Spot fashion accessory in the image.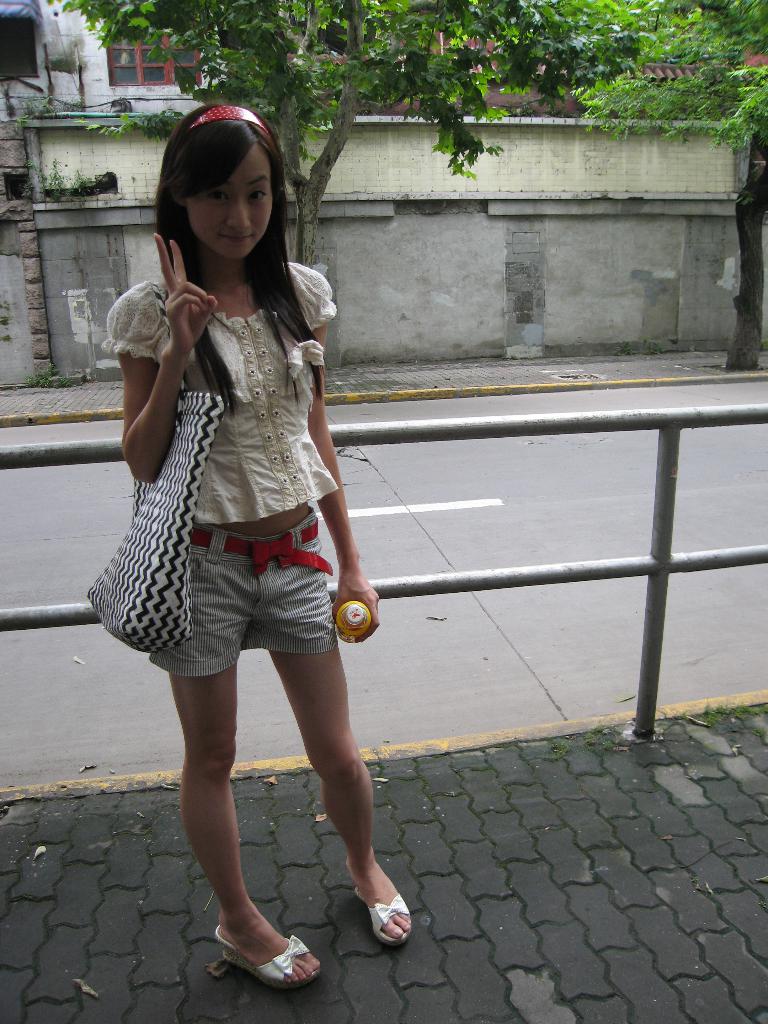
fashion accessory found at [x1=355, y1=889, x2=412, y2=947].
